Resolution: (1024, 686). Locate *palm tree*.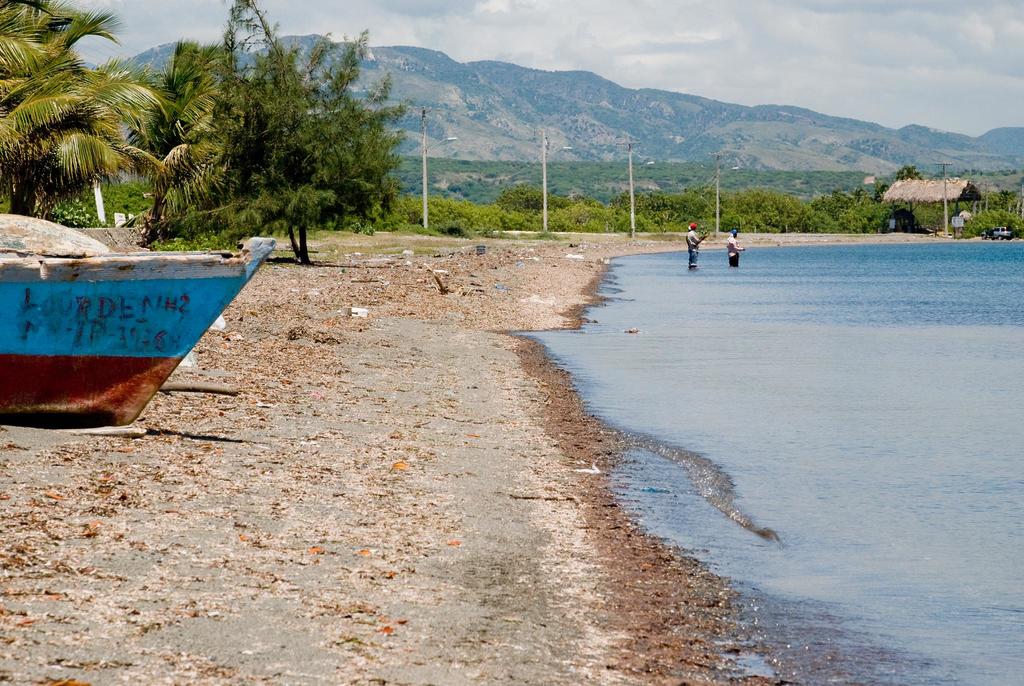
[351,58,390,197].
